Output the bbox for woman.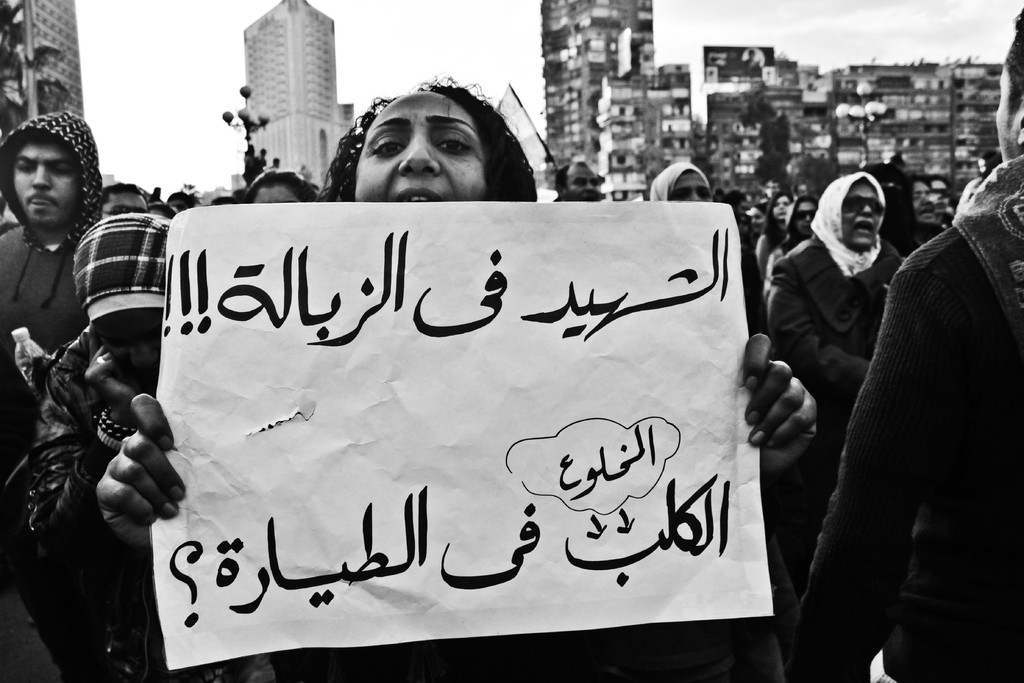
(92,73,816,682).
